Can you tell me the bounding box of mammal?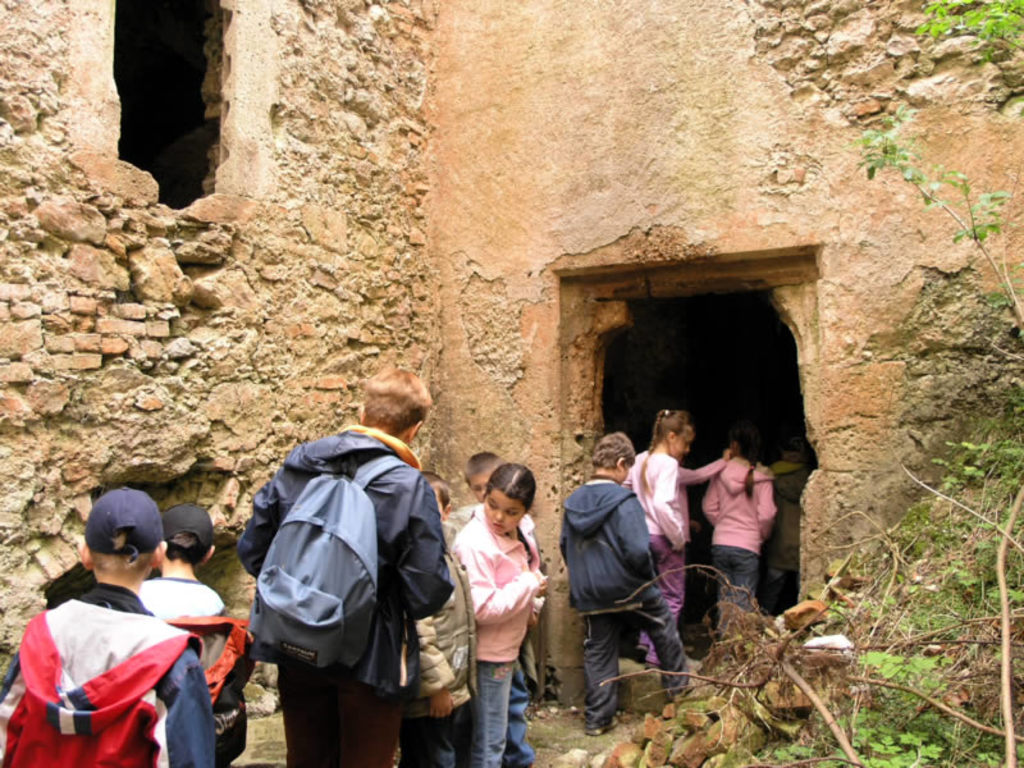
(left=703, top=416, right=782, bottom=631).
